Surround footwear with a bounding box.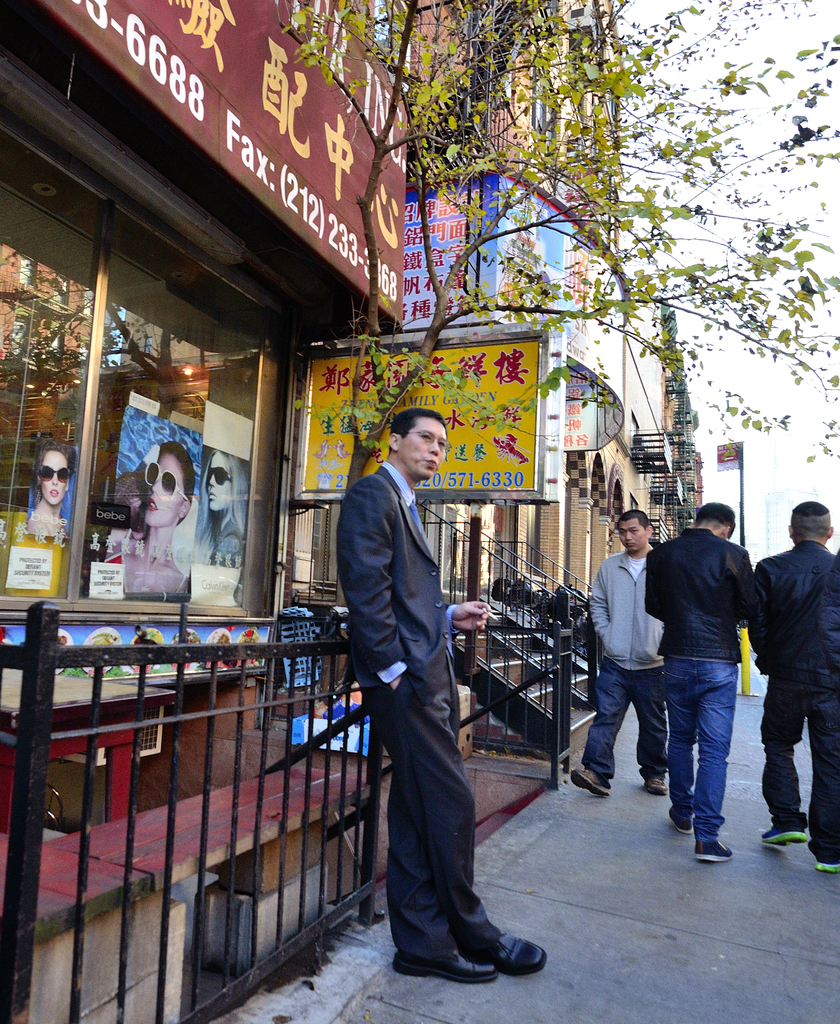
[x1=392, y1=951, x2=502, y2=982].
